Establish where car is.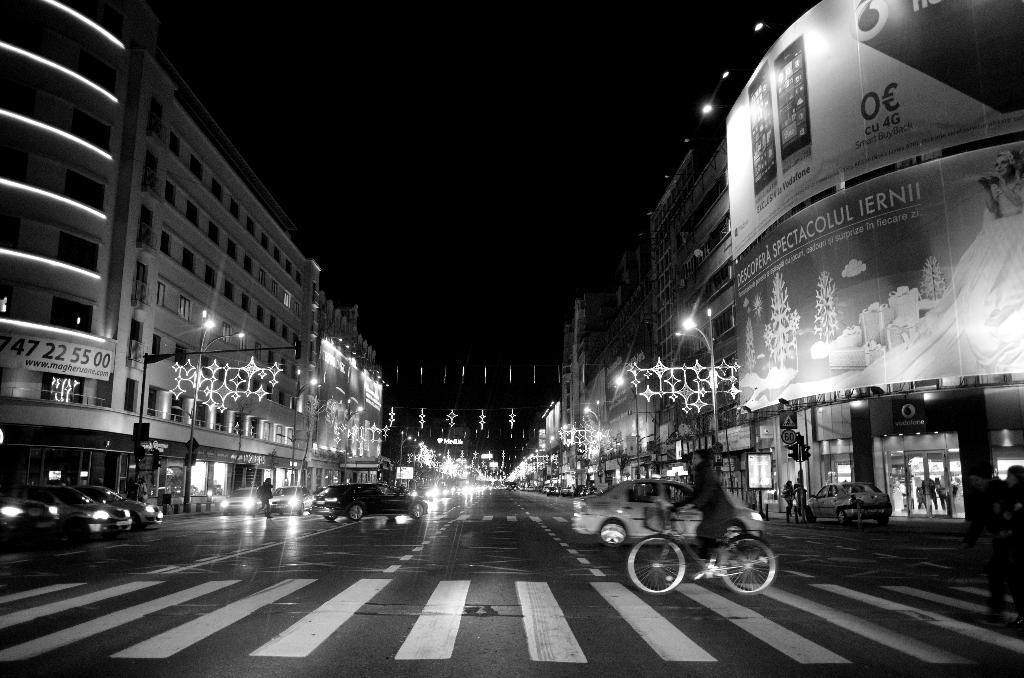
Established at (left=81, top=485, right=164, bottom=524).
